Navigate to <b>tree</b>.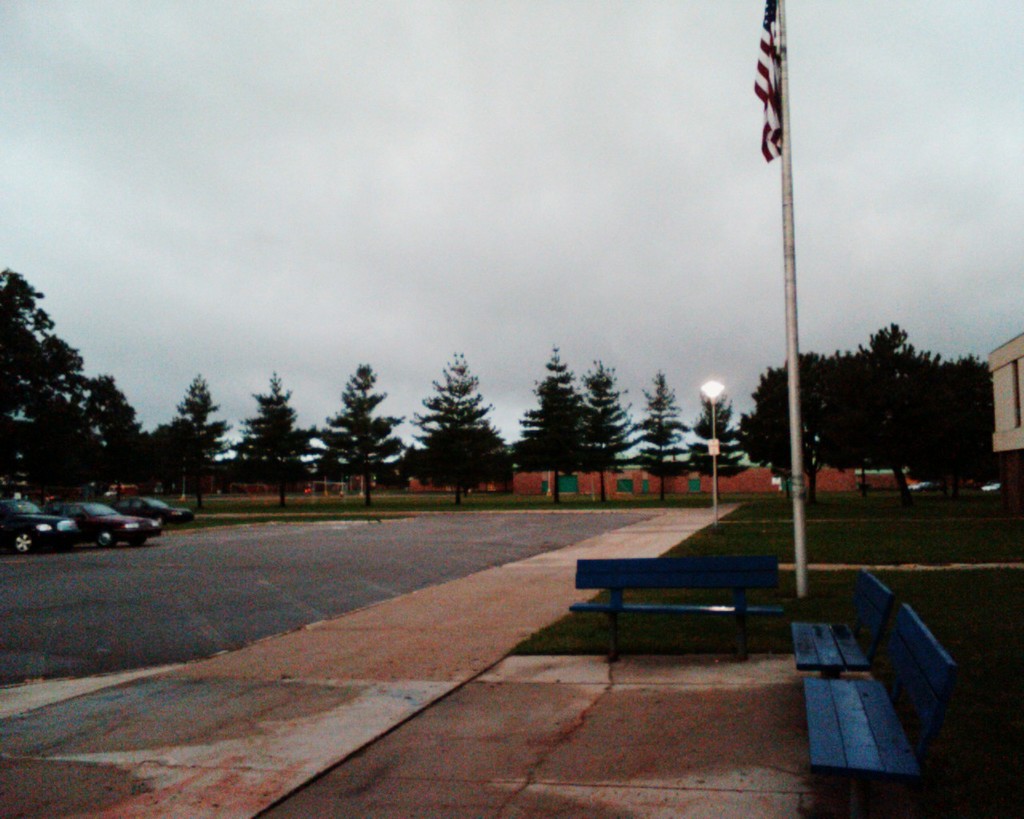
Navigation target: 222, 351, 307, 492.
